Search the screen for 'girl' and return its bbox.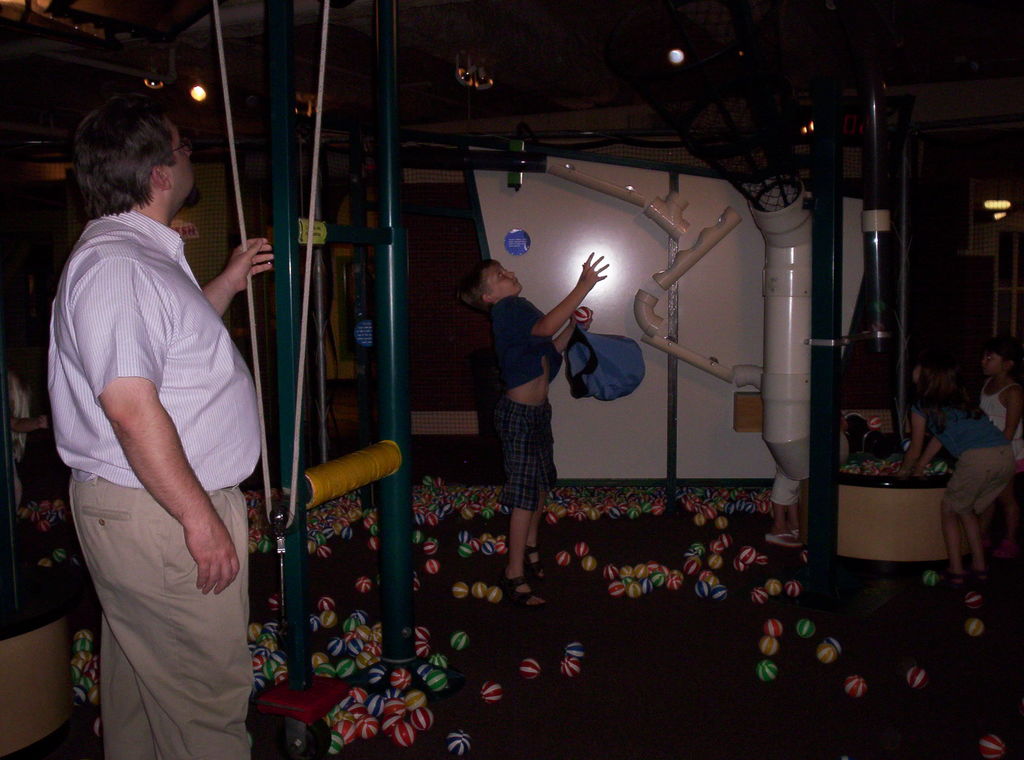
Found: Rect(975, 339, 1023, 565).
